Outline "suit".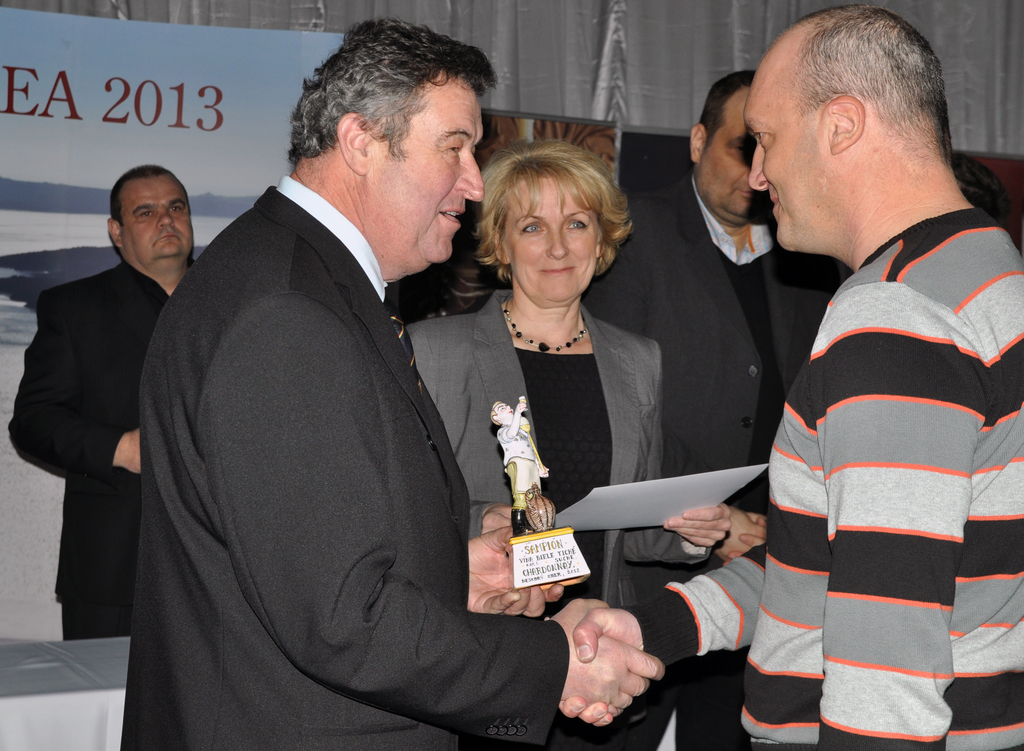
Outline: BBox(13, 193, 173, 647).
